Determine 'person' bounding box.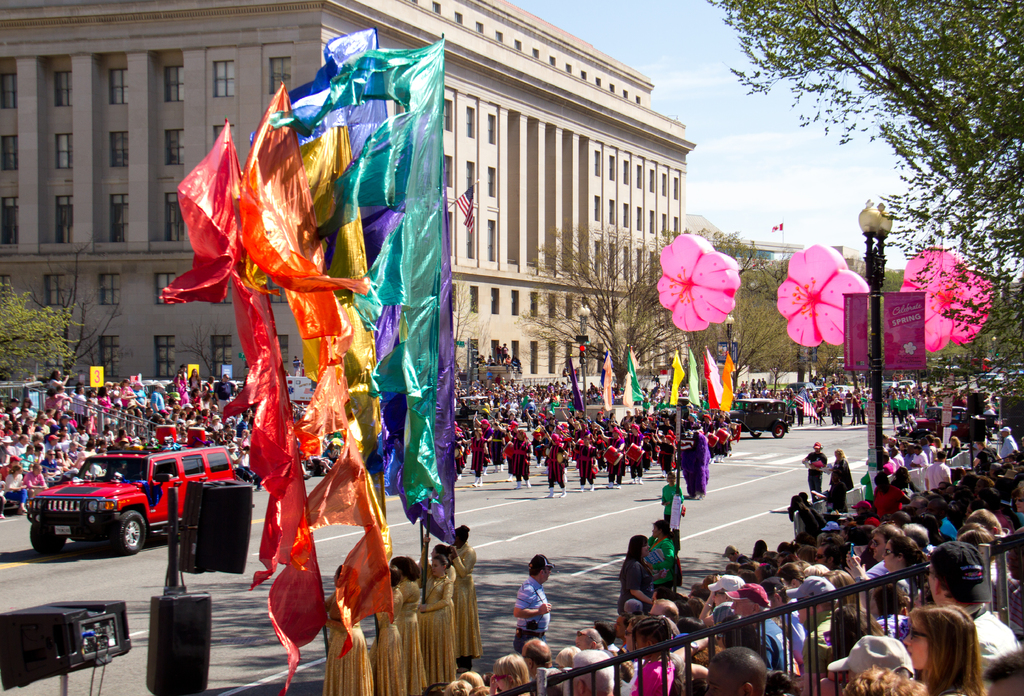
Determined: l=479, t=668, r=497, b=693.
